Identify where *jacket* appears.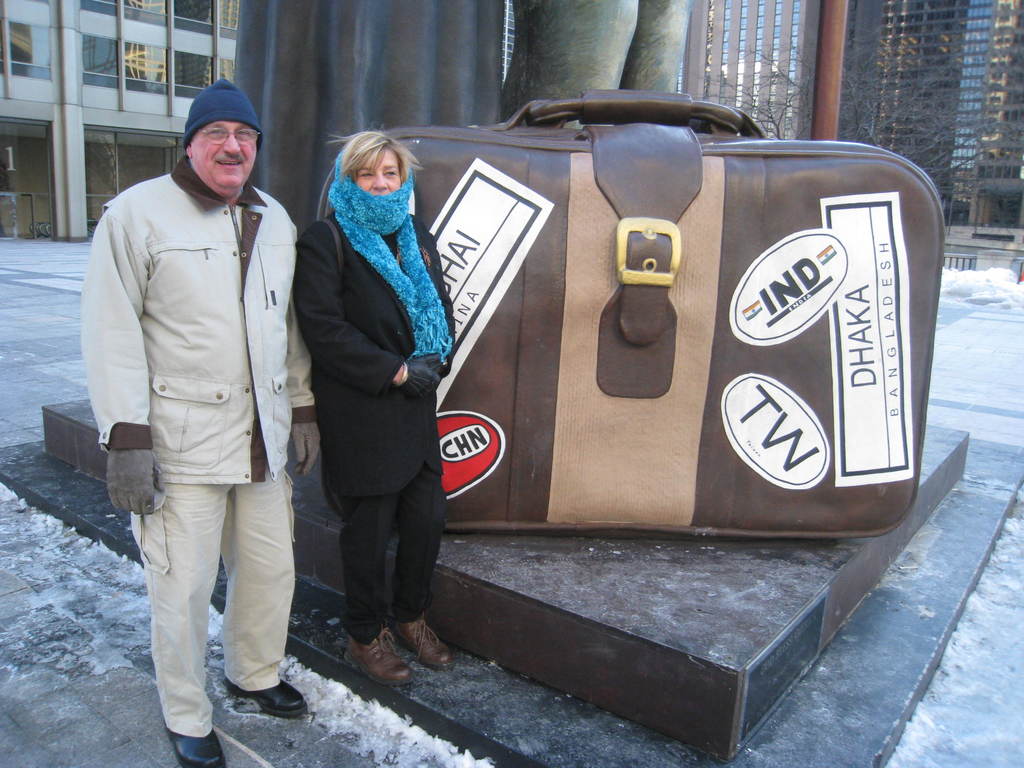
Appears at <region>88, 106, 298, 529</region>.
